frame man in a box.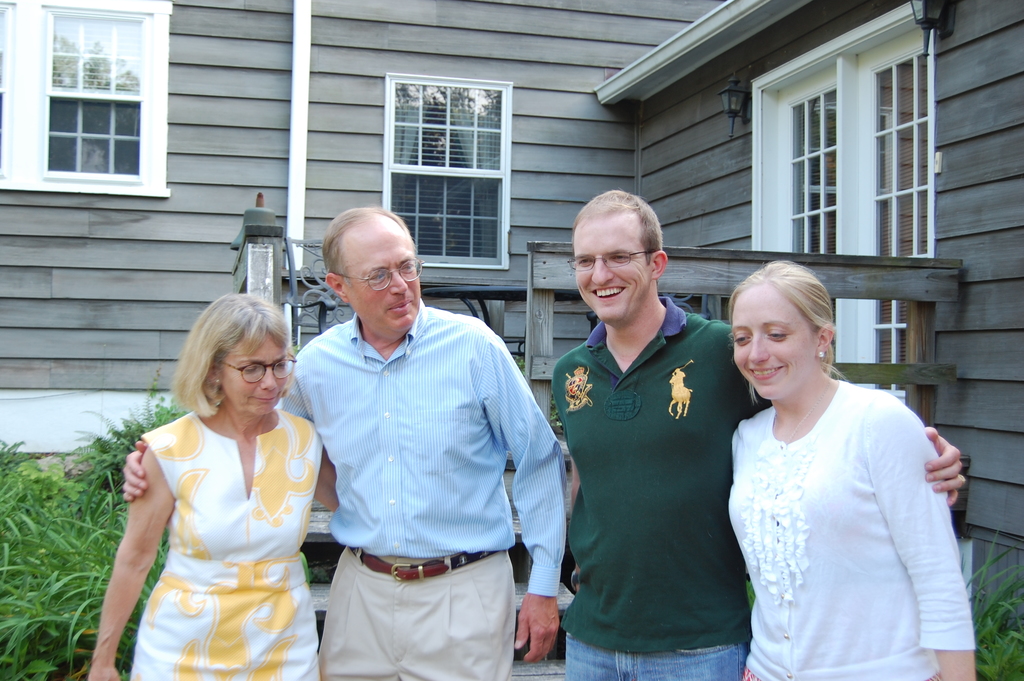
left=120, top=209, right=563, bottom=680.
